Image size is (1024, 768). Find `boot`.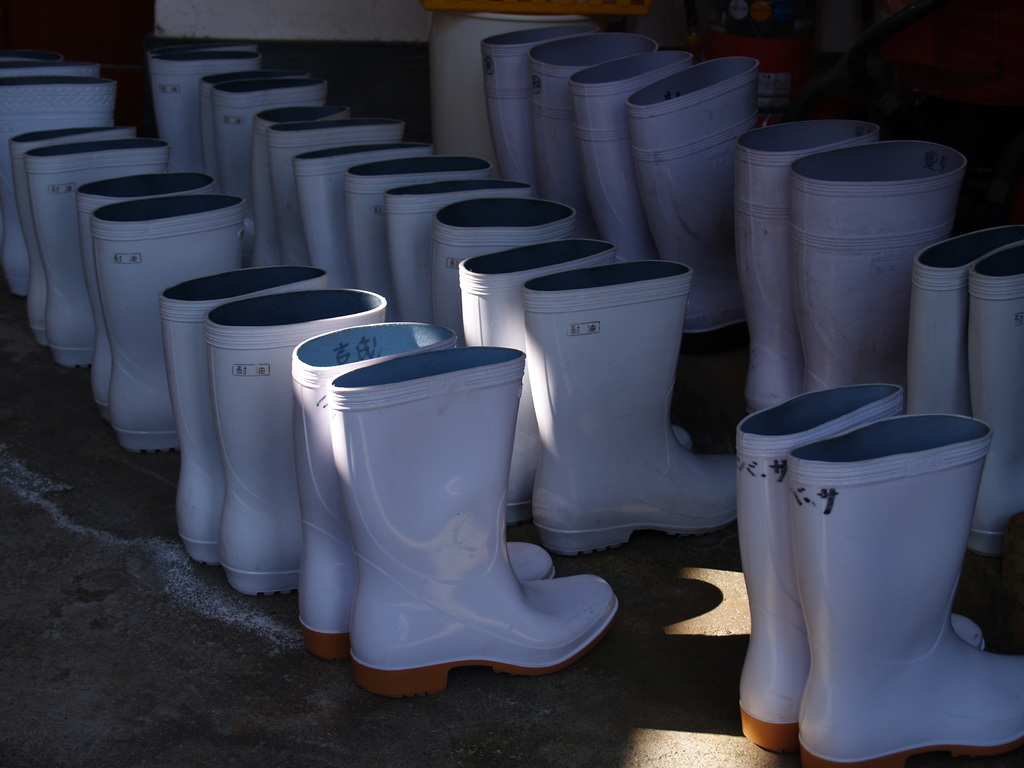
{"x1": 964, "y1": 243, "x2": 1023, "y2": 557}.
